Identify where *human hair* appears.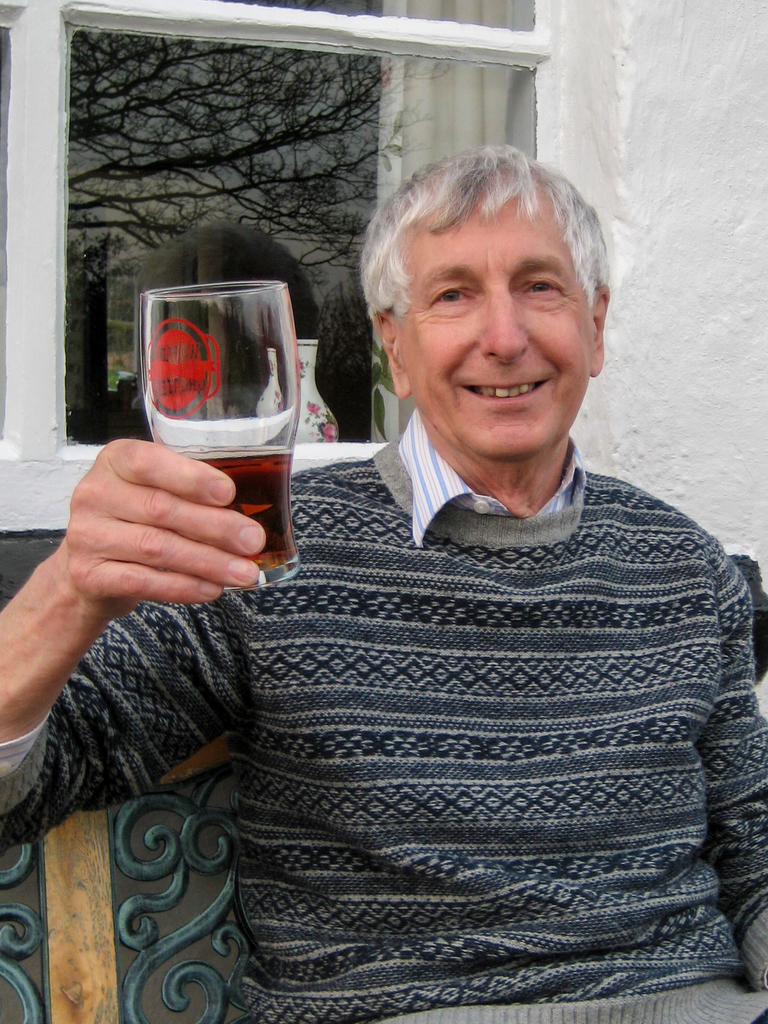
Appears at <region>361, 140, 602, 300</region>.
